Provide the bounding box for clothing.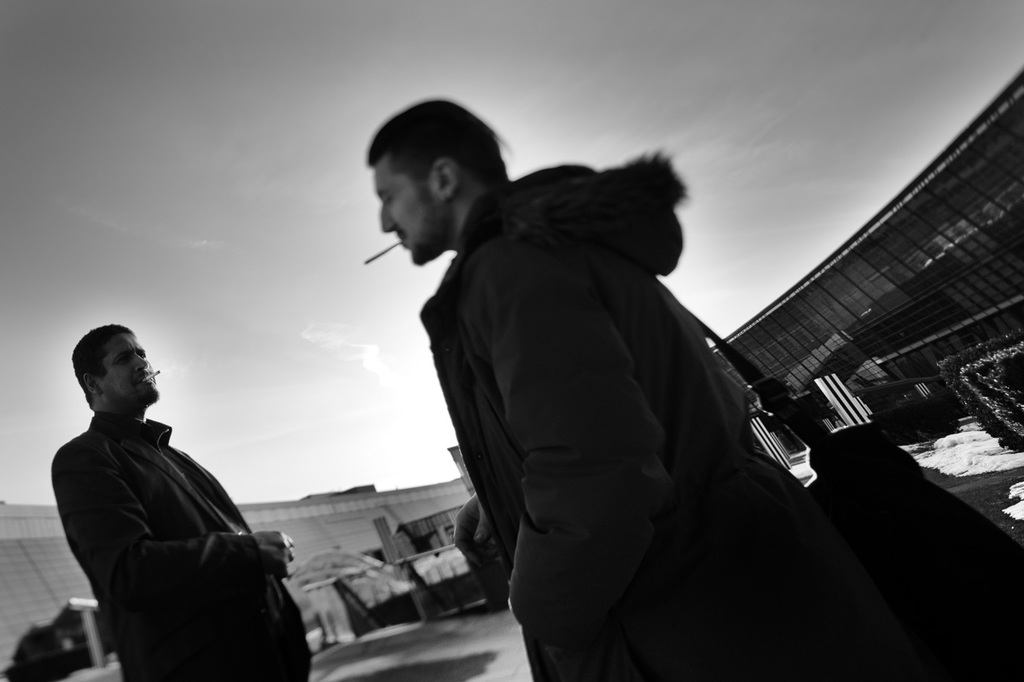
crop(46, 364, 288, 674).
